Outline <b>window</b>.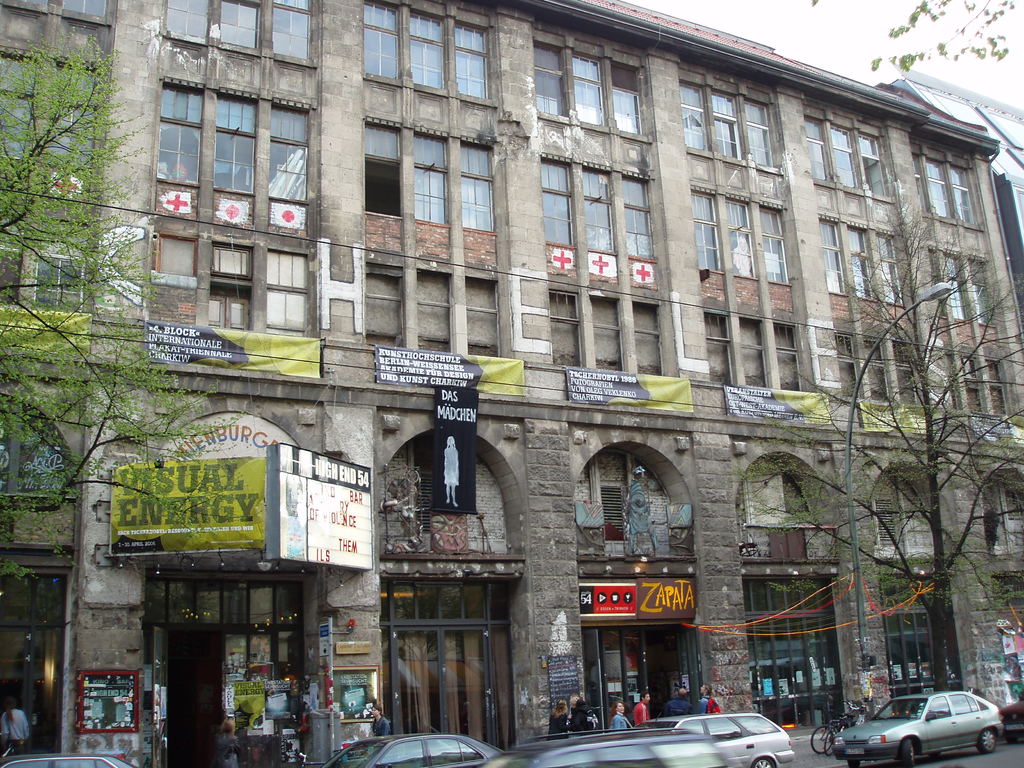
Outline: l=534, t=42, r=568, b=117.
